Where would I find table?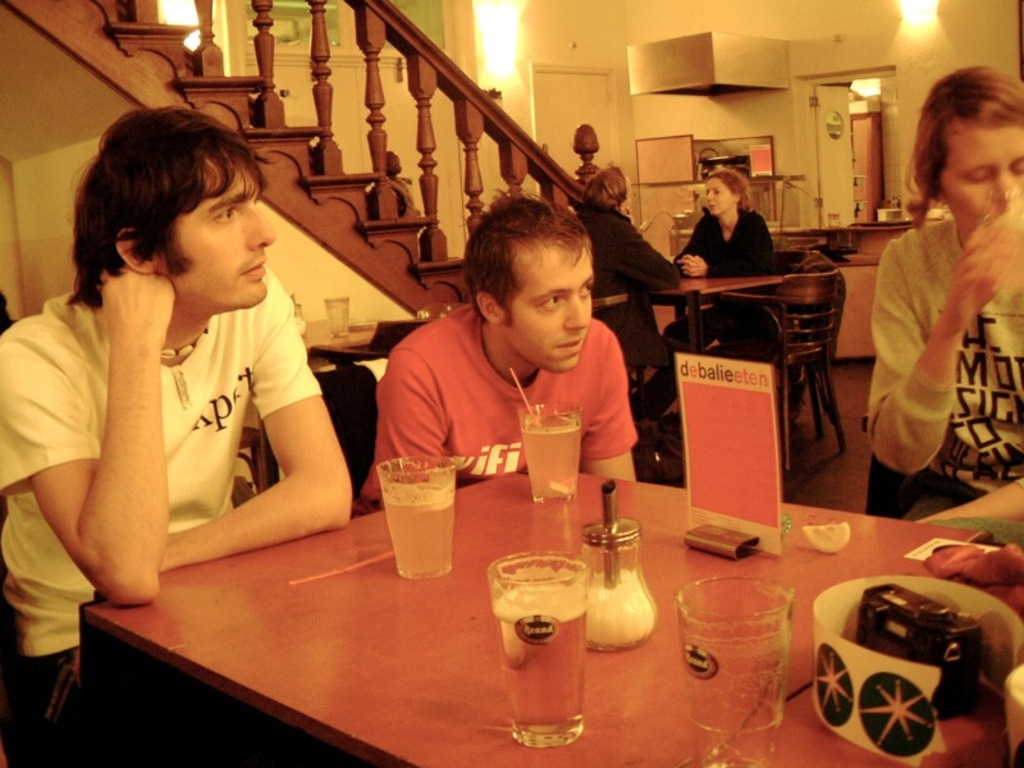
At <box>635,269,795,367</box>.
